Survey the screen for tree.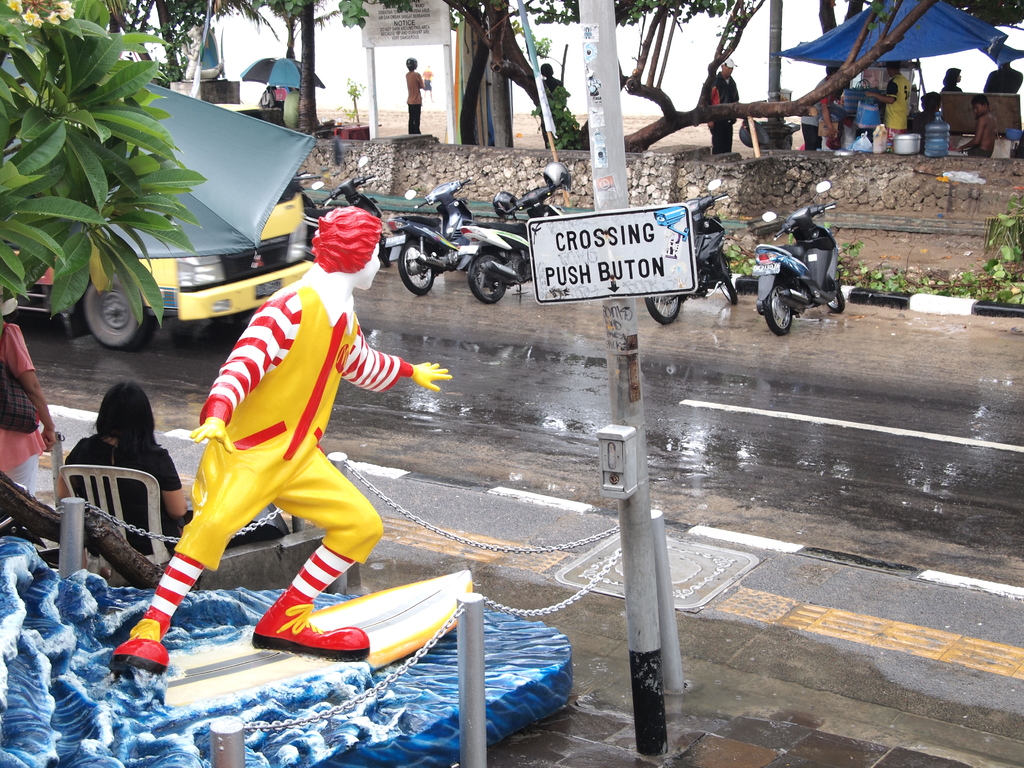
Survey found: select_region(95, 0, 237, 86).
